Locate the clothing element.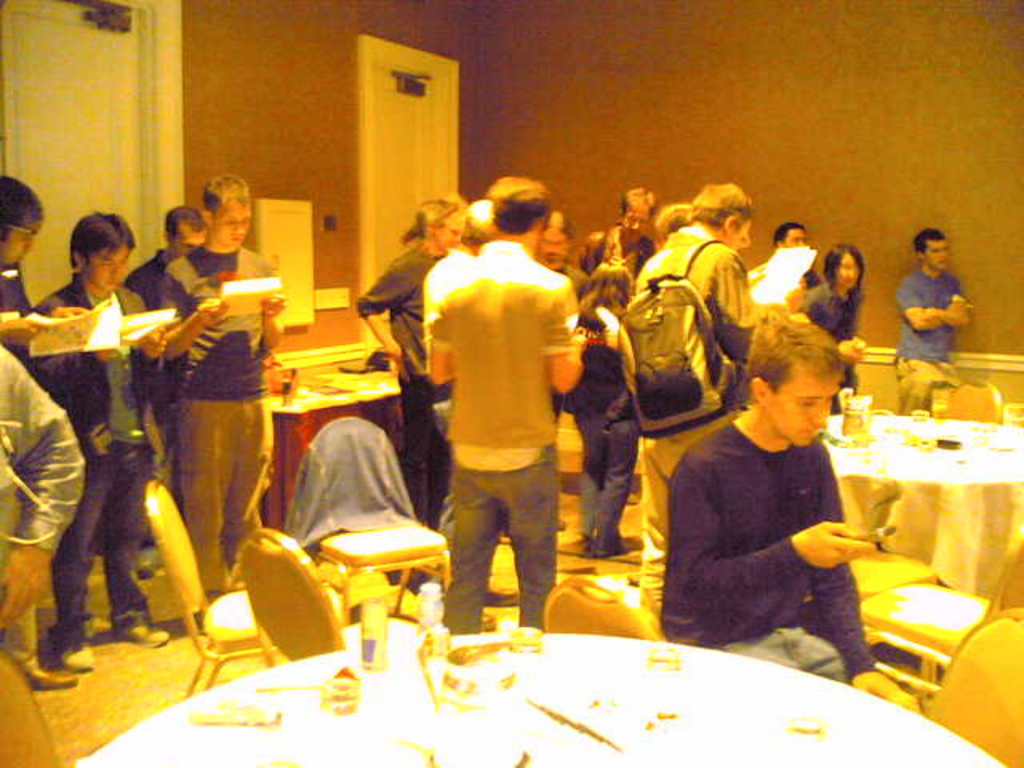
Element bbox: {"left": 637, "top": 219, "right": 773, "bottom": 589}.
